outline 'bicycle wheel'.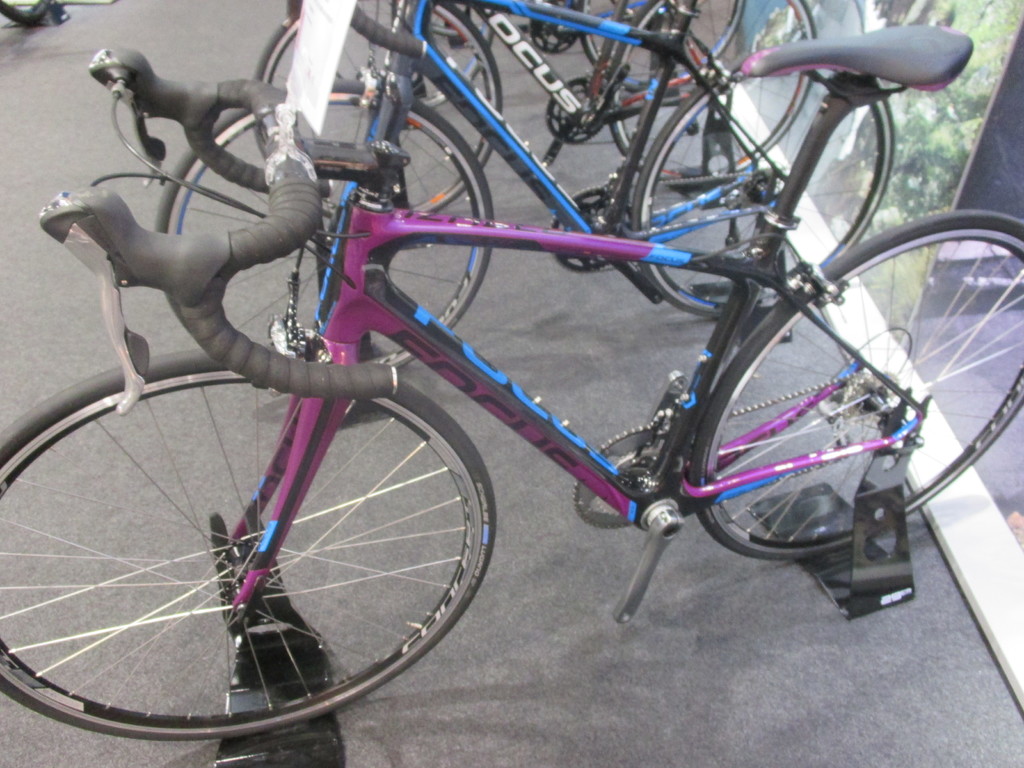
Outline: x1=687 y1=209 x2=1023 y2=566.
